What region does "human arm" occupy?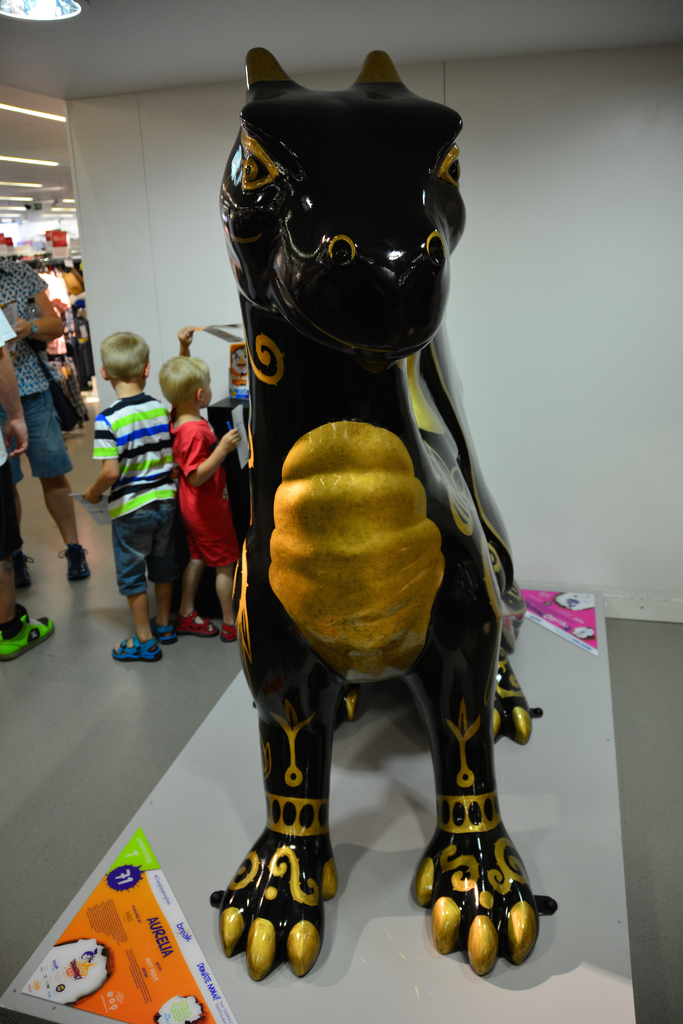
detection(84, 414, 119, 505).
